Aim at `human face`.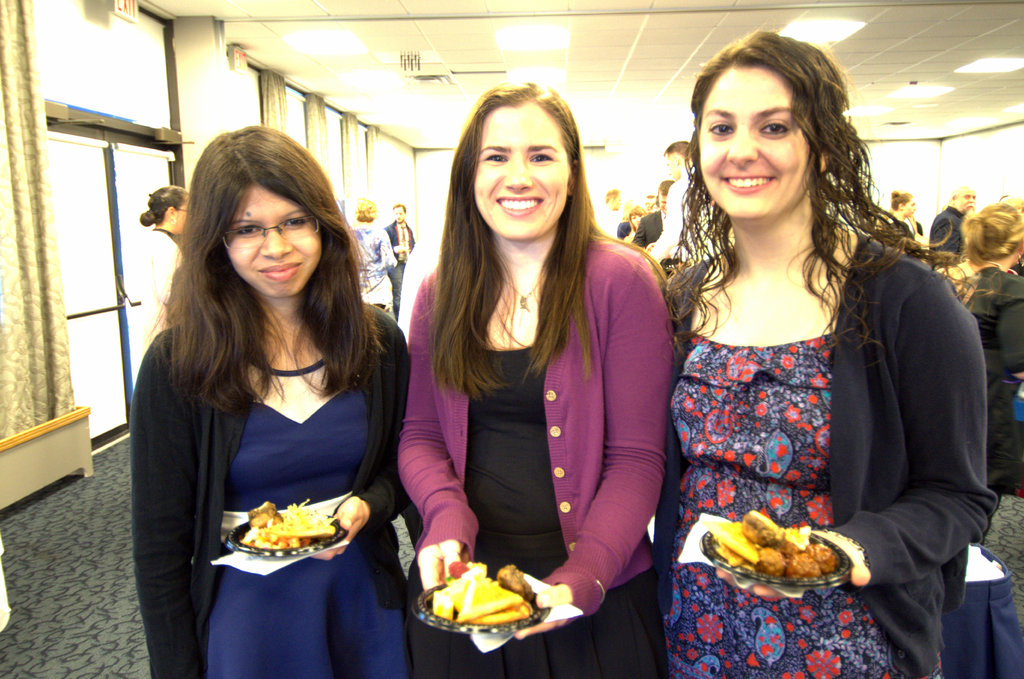
Aimed at (left=472, top=106, right=573, bottom=239).
